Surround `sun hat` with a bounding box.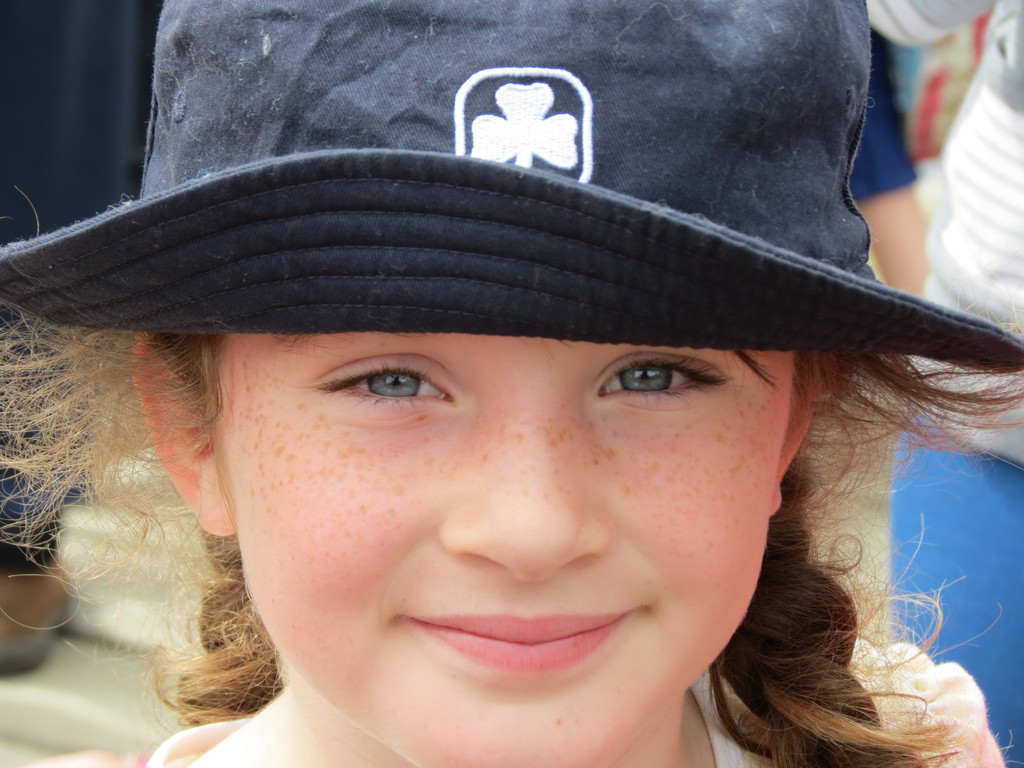
bbox=(0, 0, 1023, 374).
